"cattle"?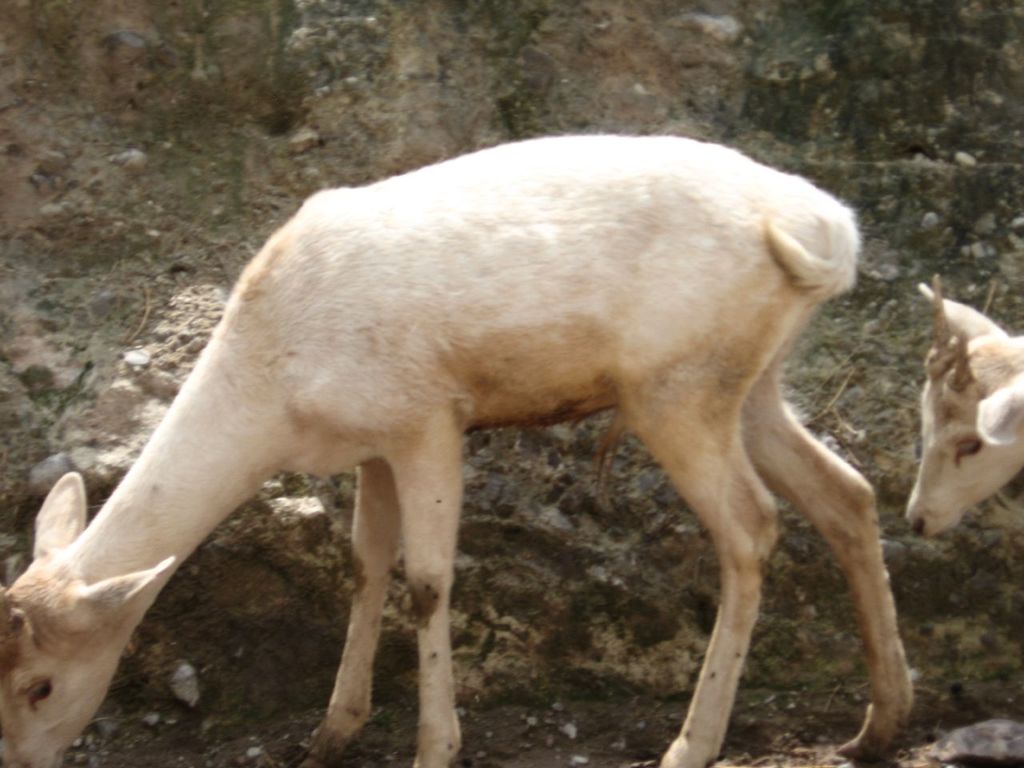
BBox(0, 107, 919, 767)
